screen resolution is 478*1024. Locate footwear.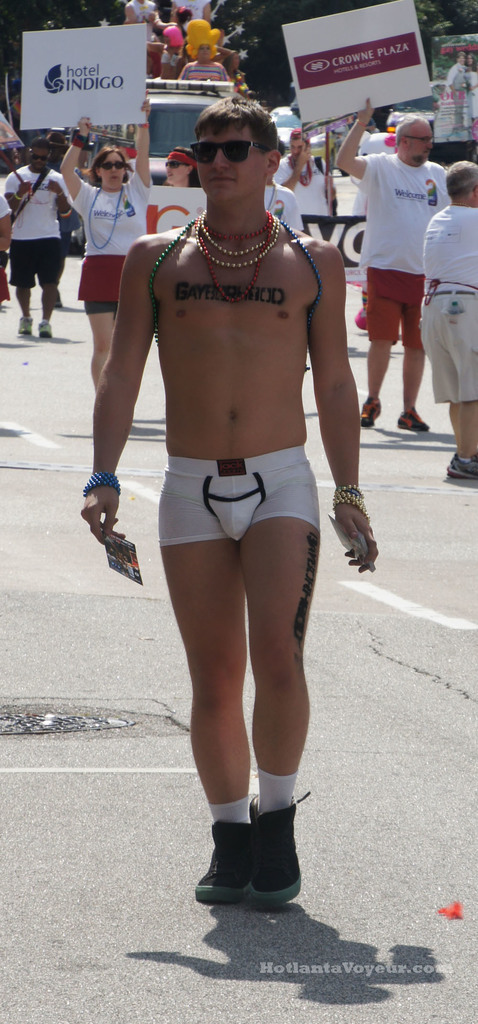
[361,393,385,422].
